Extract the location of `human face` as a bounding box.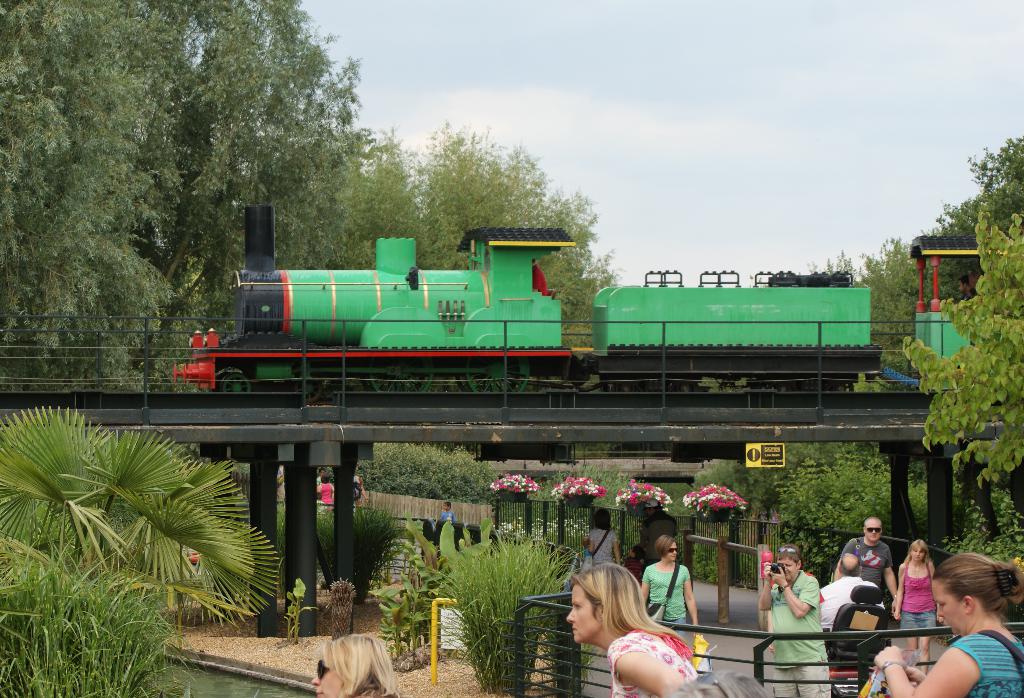
locate(931, 584, 961, 631).
